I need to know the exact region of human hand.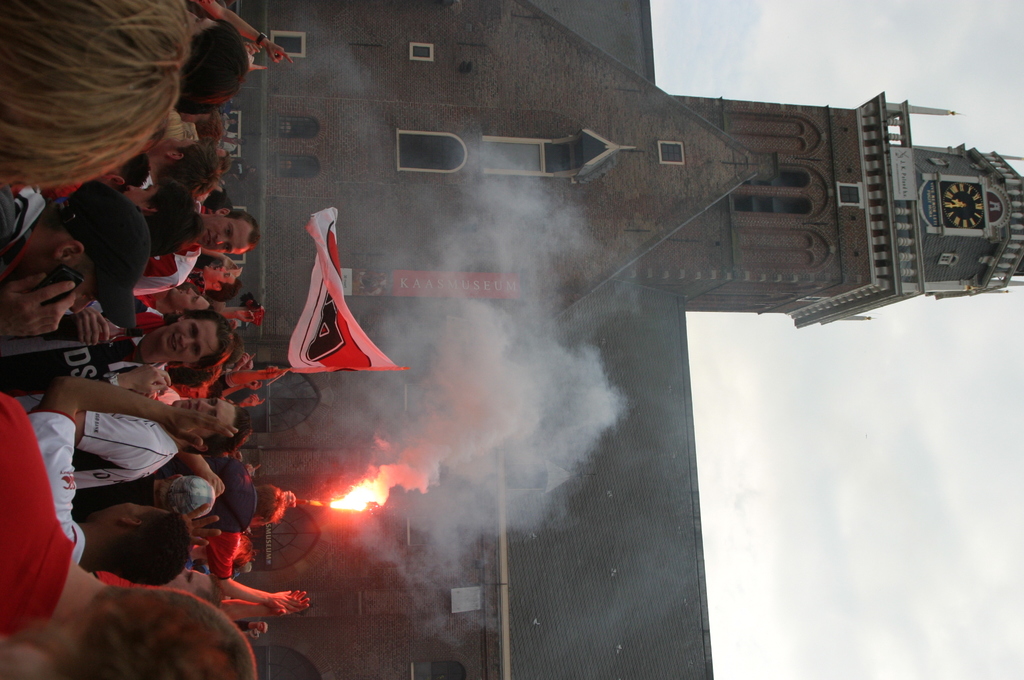
Region: bbox(163, 408, 240, 448).
